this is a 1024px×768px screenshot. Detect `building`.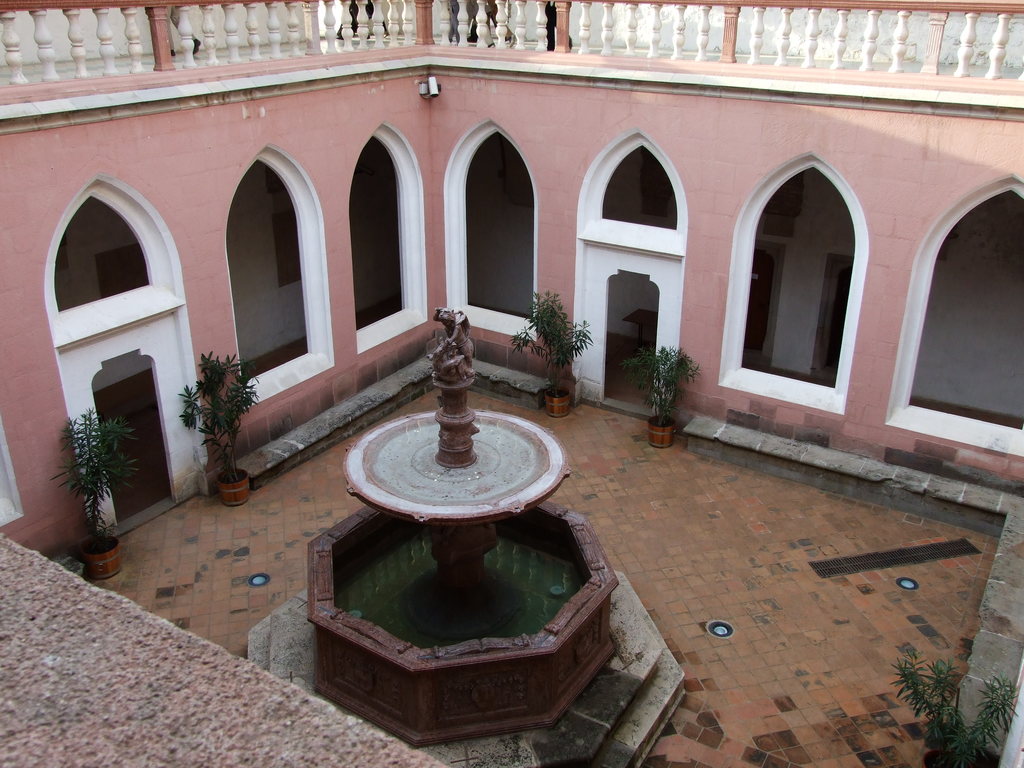
rect(0, 0, 1023, 767).
